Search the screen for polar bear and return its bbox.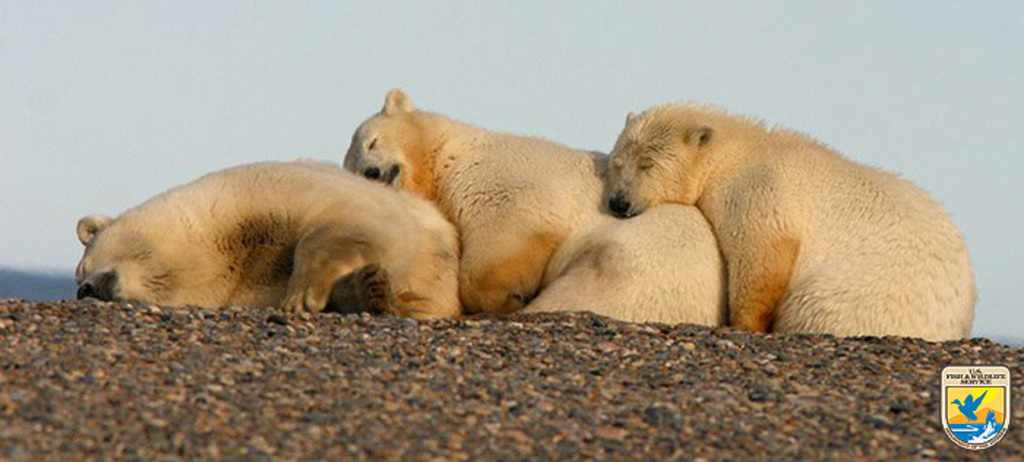
Found: (x1=72, y1=156, x2=464, y2=322).
